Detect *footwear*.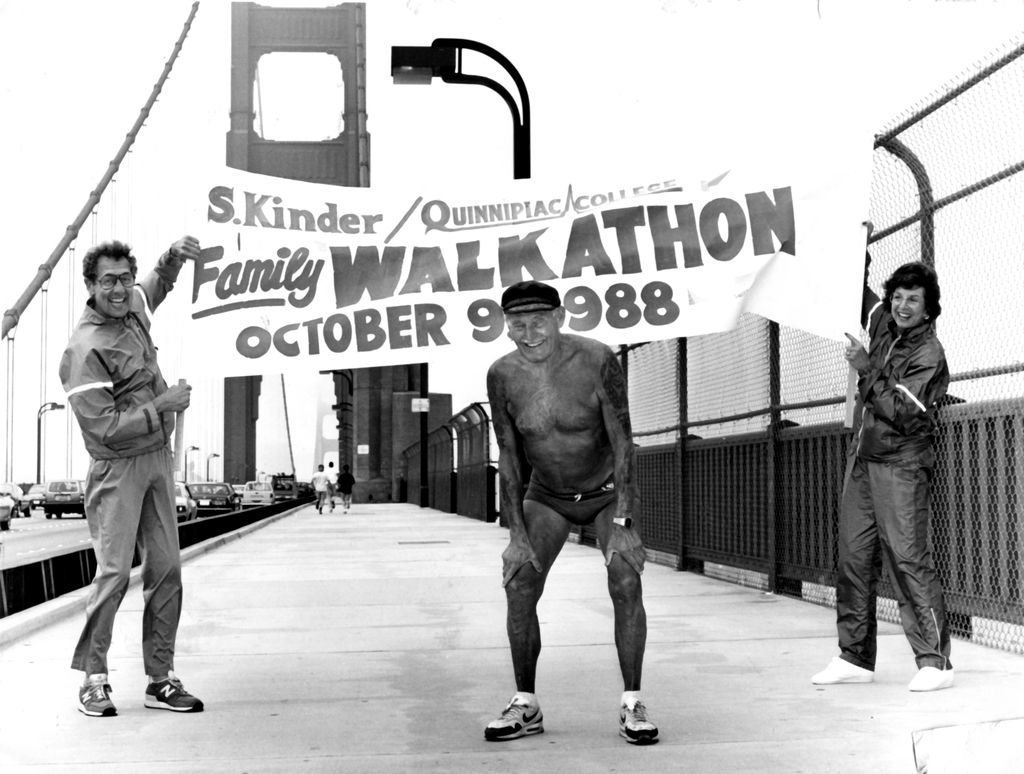
Detected at left=486, top=698, right=544, bottom=739.
